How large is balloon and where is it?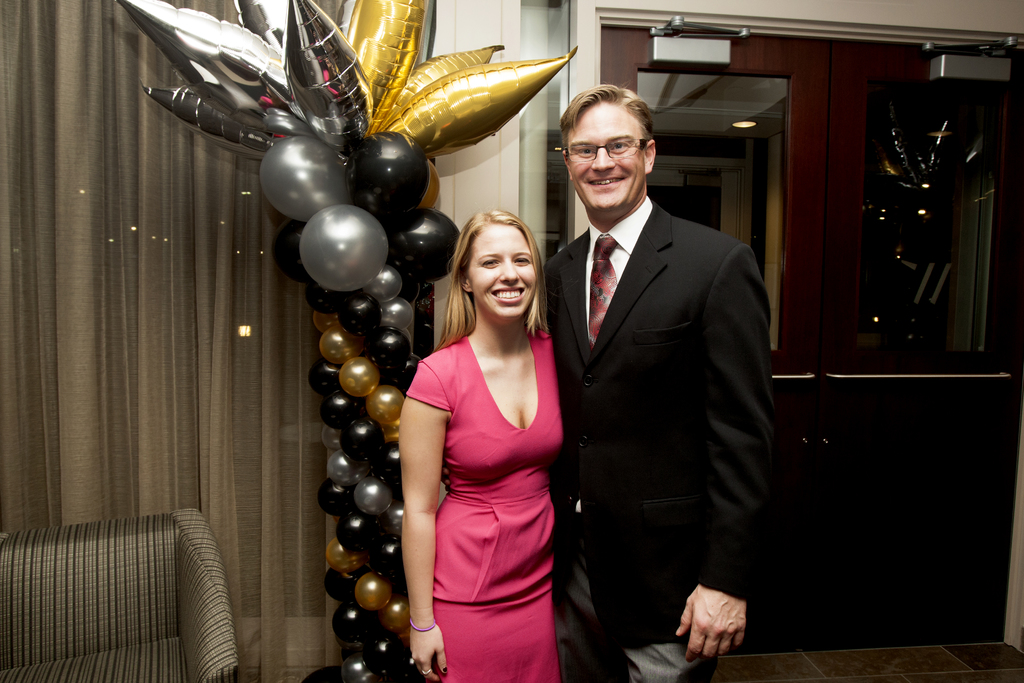
Bounding box: box=[339, 356, 383, 400].
